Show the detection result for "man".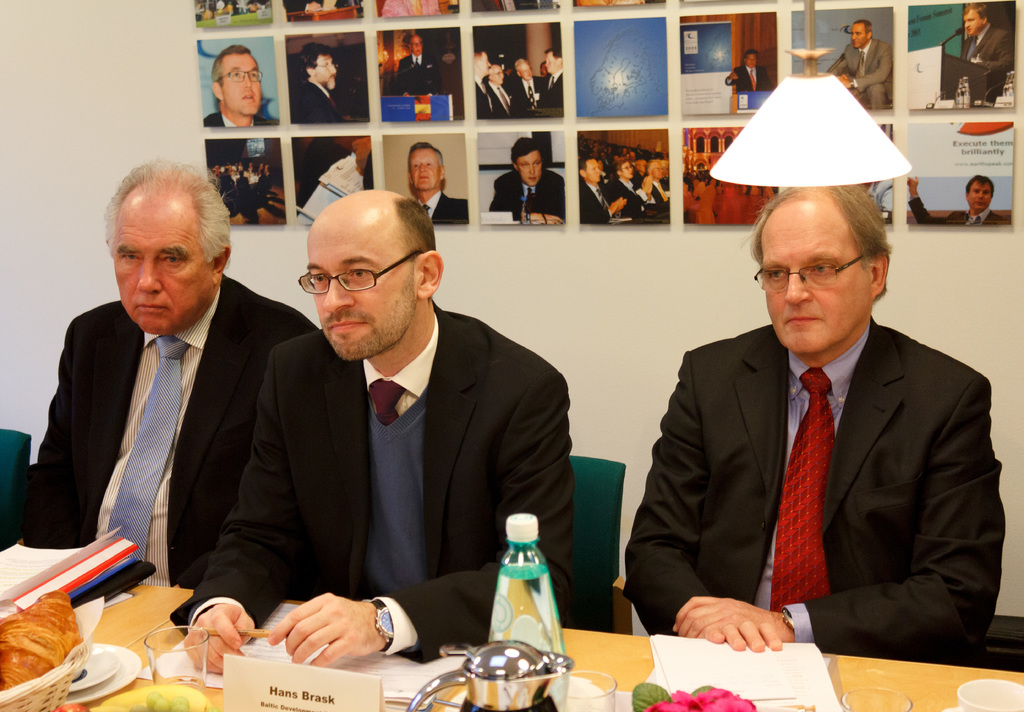
locate(396, 35, 440, 94).
